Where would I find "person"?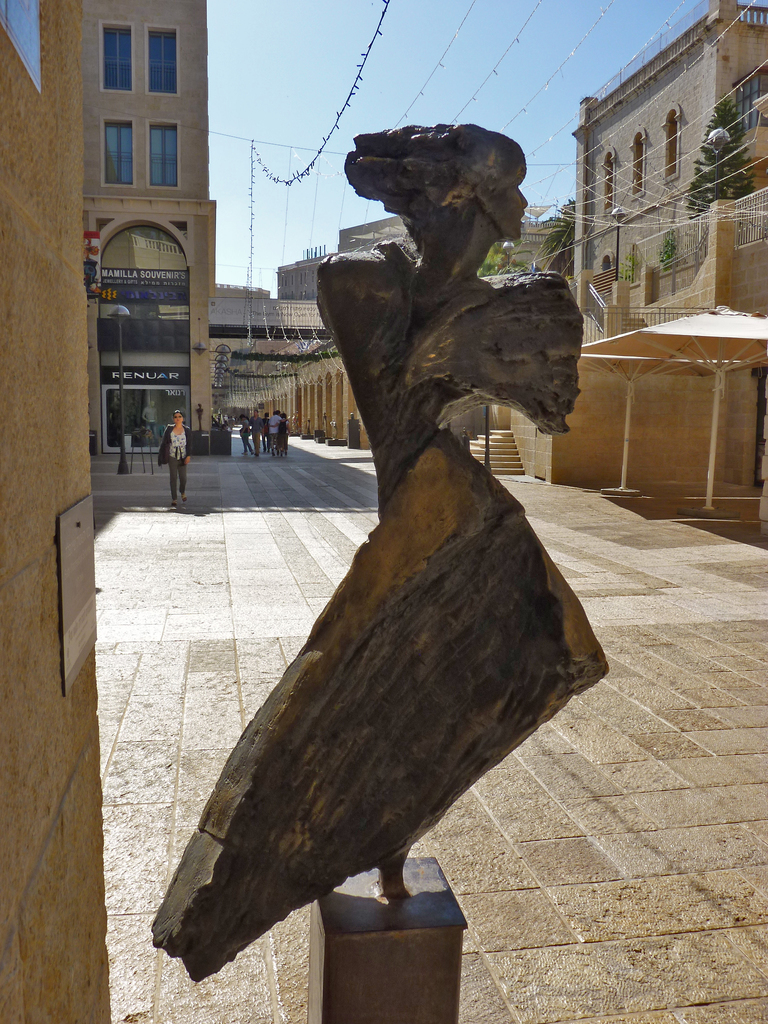
At [left=269, top=412, right=291, bottom=457].
